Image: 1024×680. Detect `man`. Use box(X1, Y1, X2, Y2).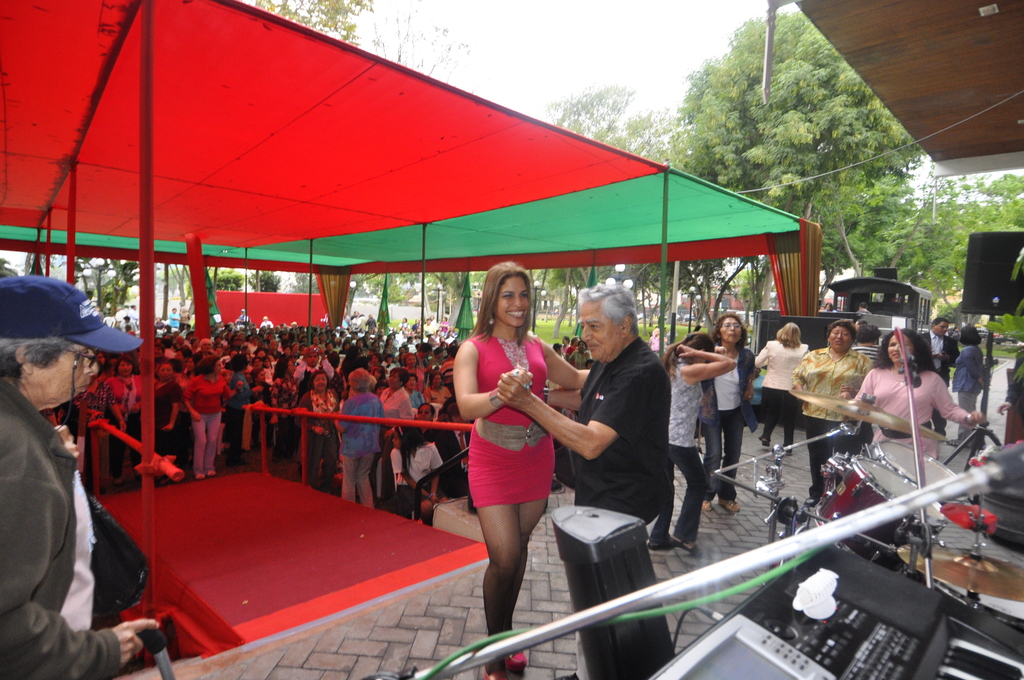
box(332, 366, 378, 509).
